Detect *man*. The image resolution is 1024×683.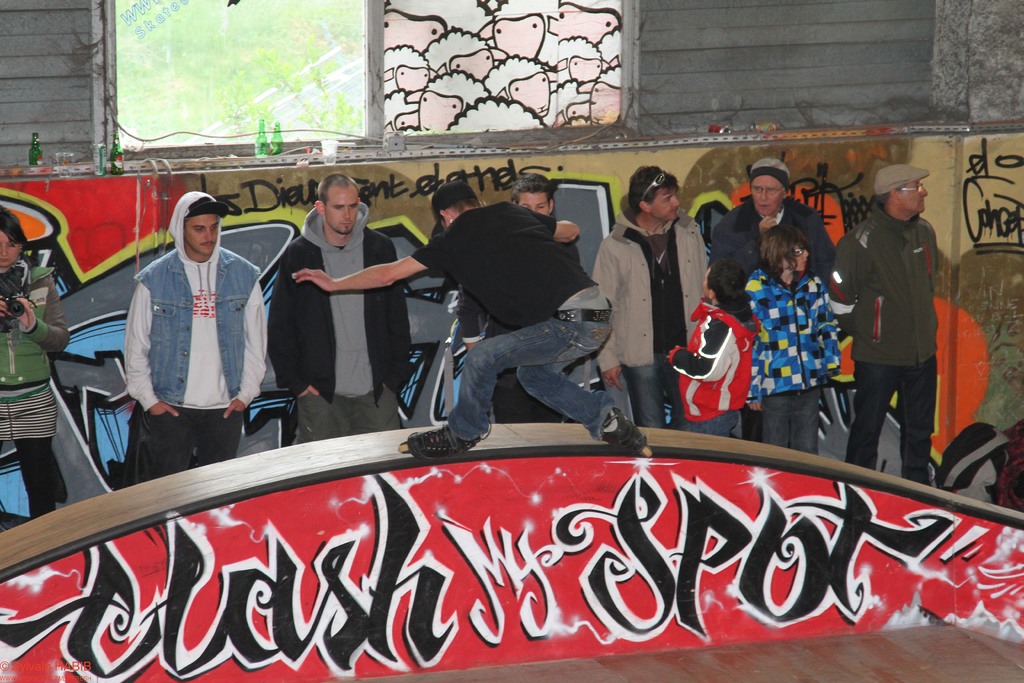
x1=836, y1=160, x2=950, y2=468.
